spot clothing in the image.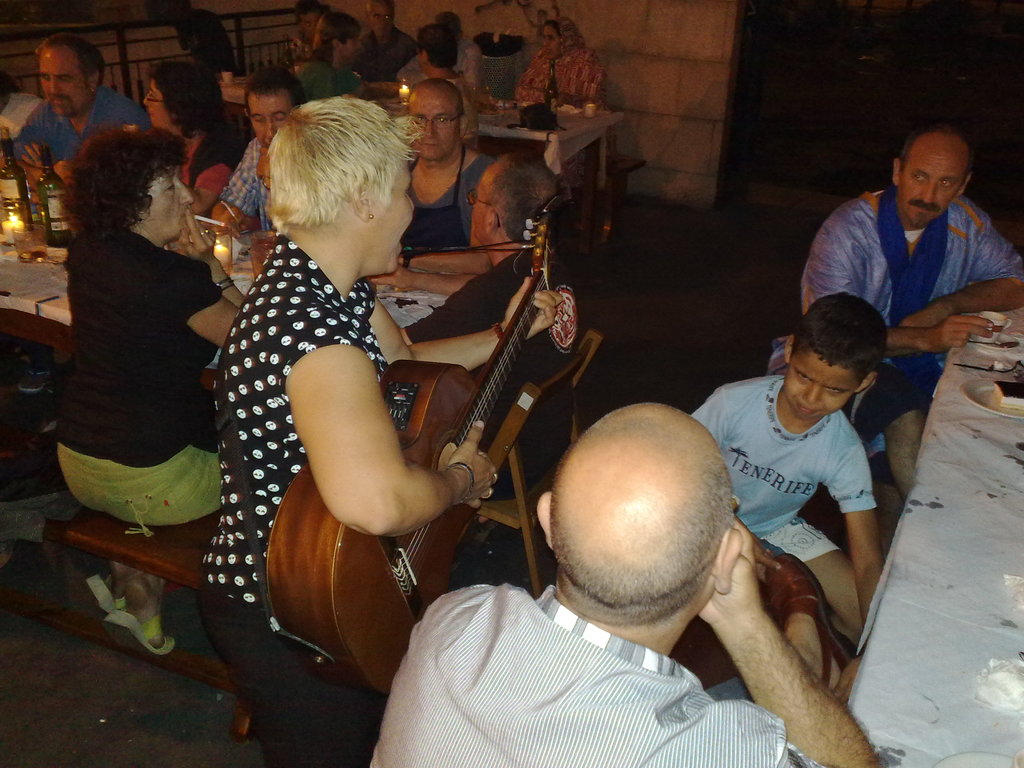
clothing found at [x1=202, y1=227, x2=429, y2=767].
